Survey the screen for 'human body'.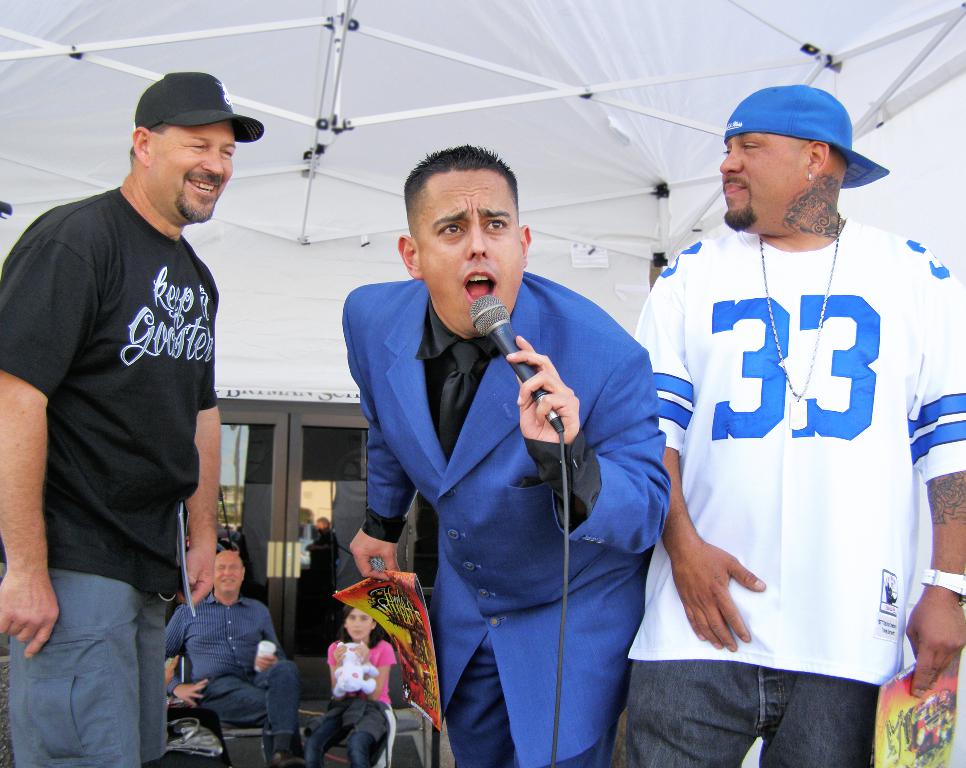
Survey found: (left=309, top=516, right=345, bottom=640).
